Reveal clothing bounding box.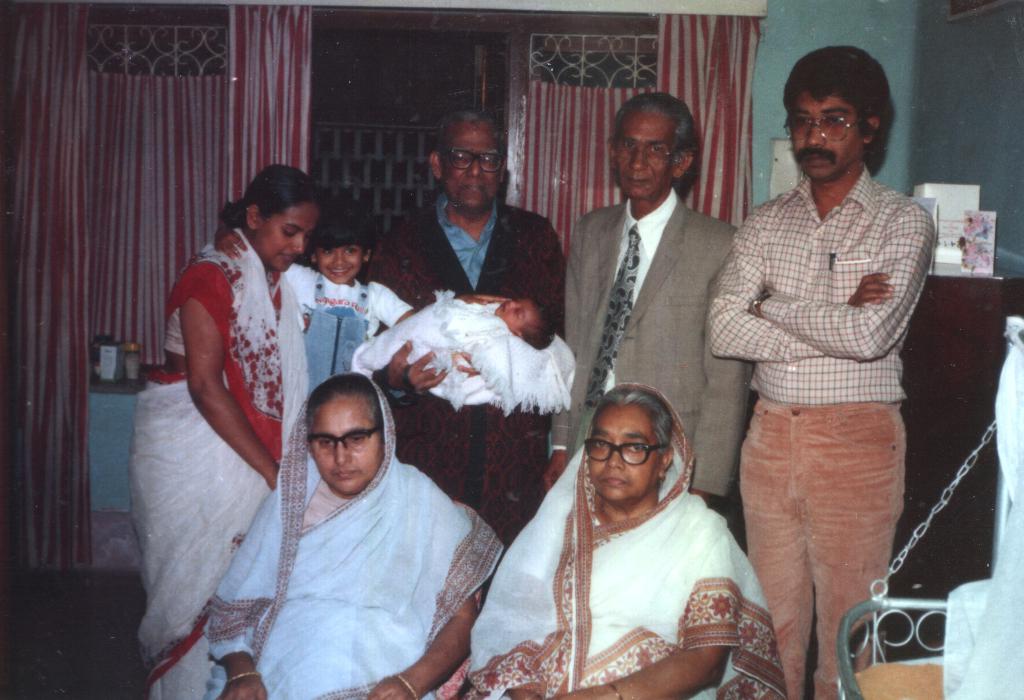
Revealed: [698,154,945,699].
